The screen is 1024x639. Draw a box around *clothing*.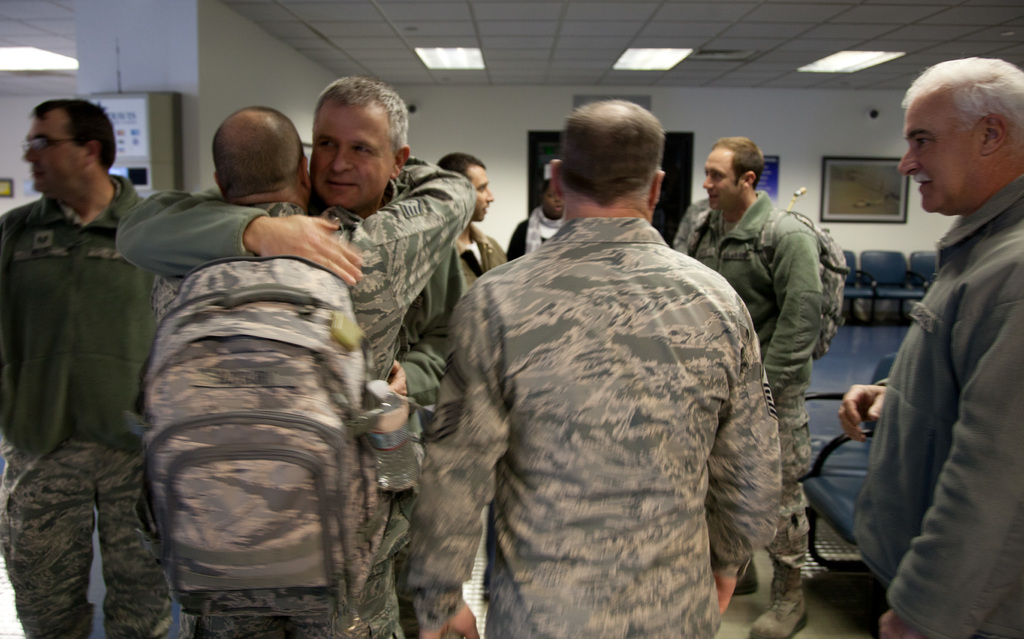
{"x1": 851, "y1": 178, "x2": 1023, "y2": 638}.
